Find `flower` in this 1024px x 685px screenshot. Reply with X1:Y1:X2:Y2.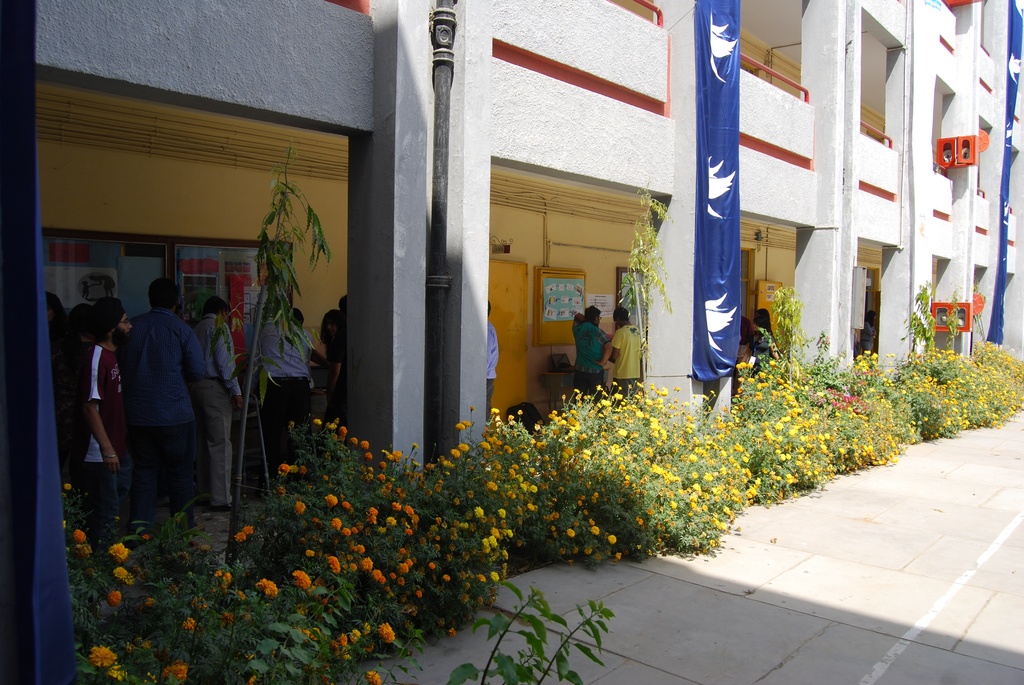
147:595:158:609.
